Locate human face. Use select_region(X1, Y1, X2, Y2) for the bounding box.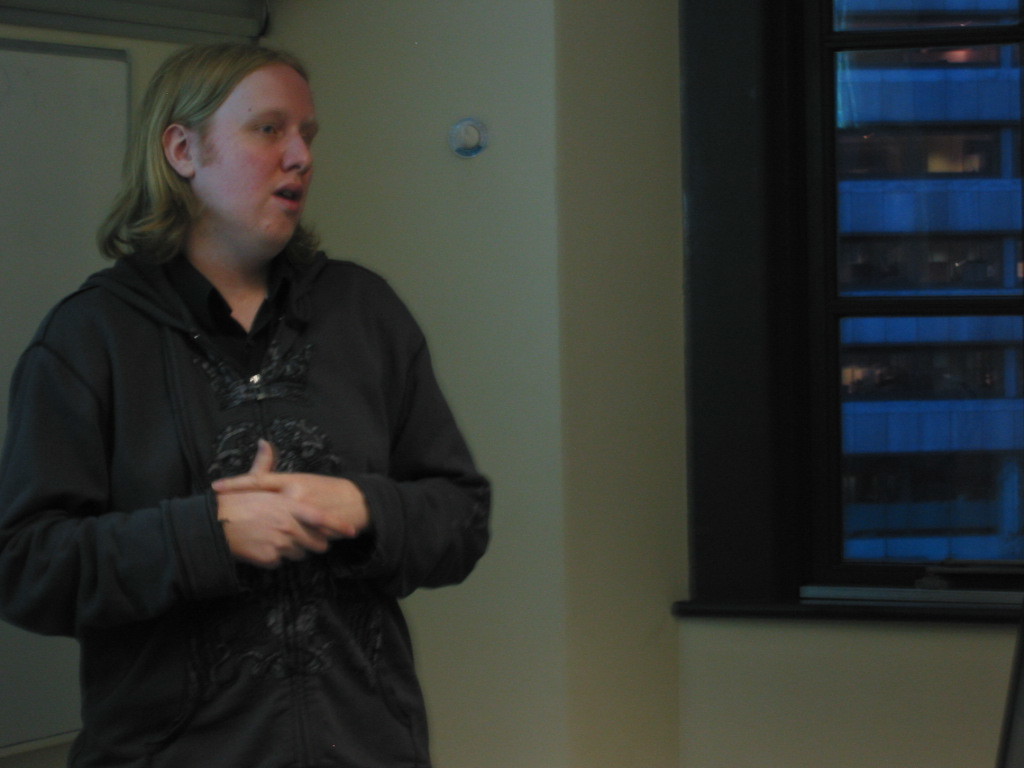
select_region(194, 55, 319, 245).
